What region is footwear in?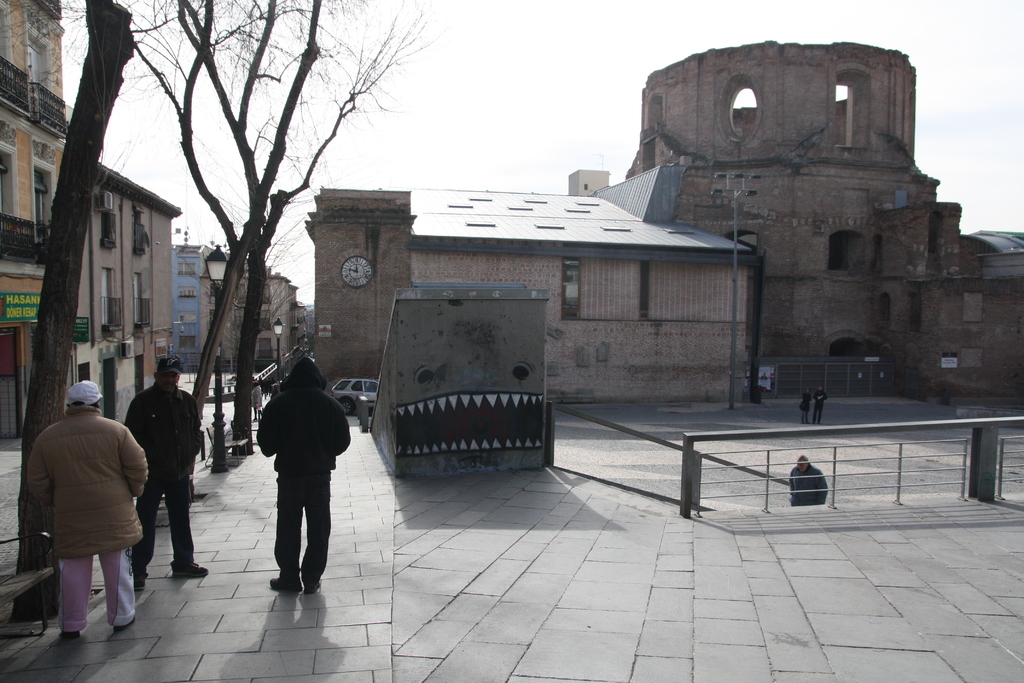
bbox(136, 573, 152, 596).
